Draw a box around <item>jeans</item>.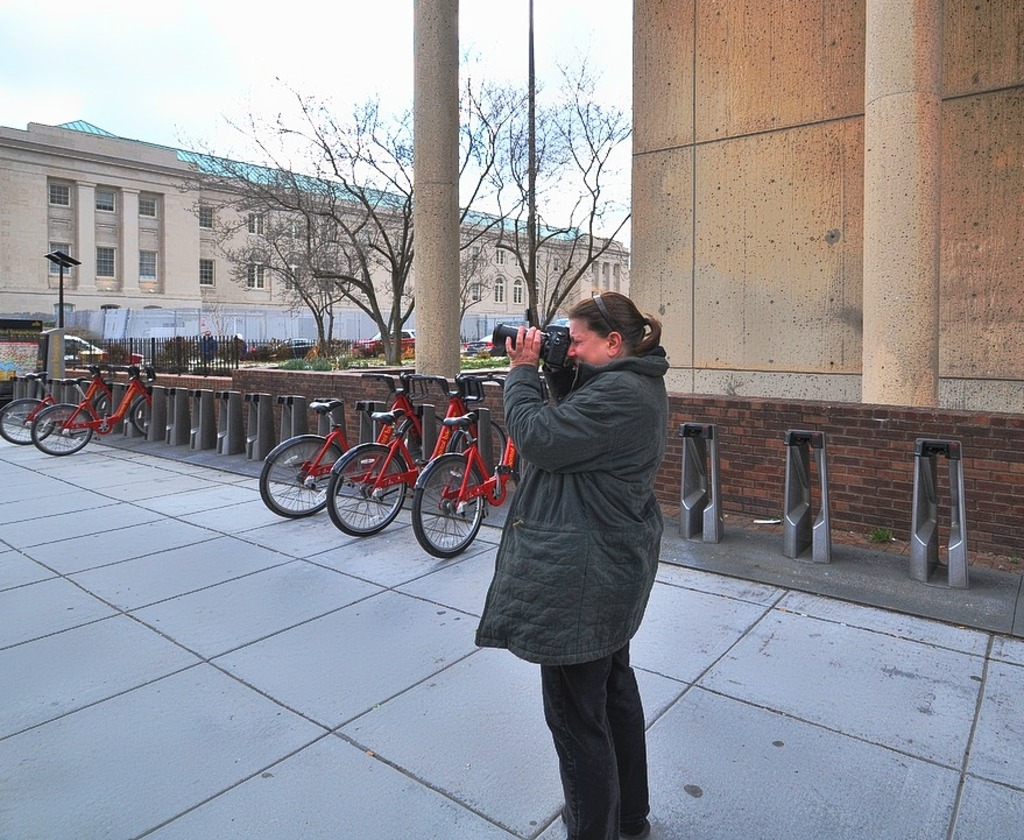
518, 619, 654, 827.
